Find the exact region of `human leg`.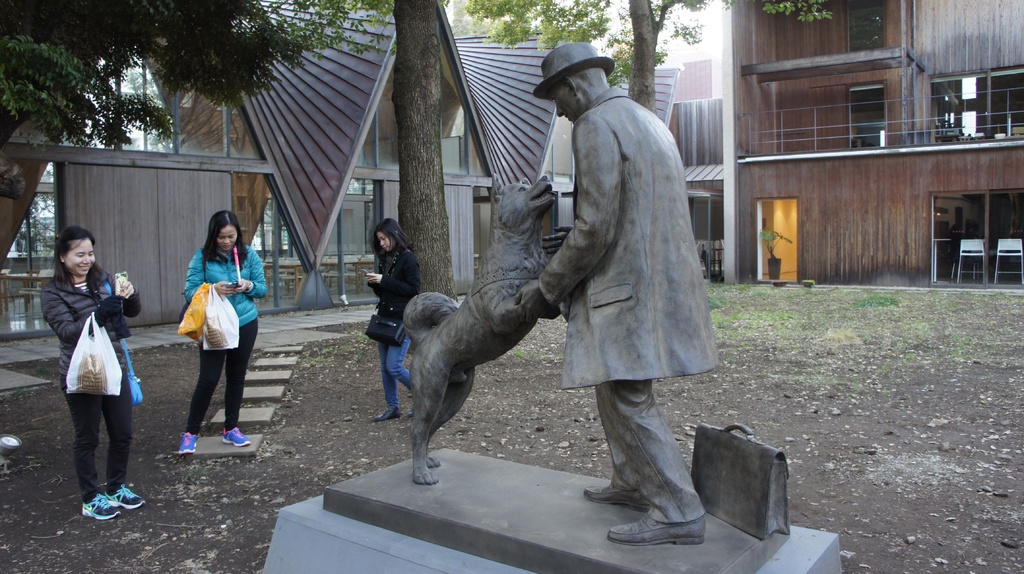
Exact region: x1=81, y1=390, x2=124, y2=516.
